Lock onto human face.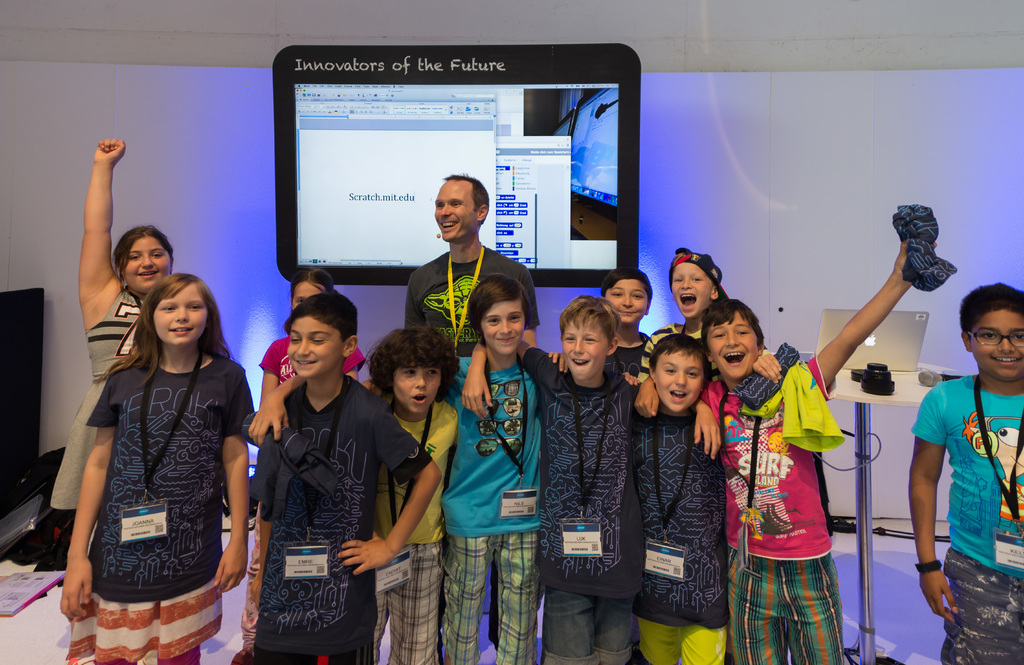
Locked: 708/316/756/374.
